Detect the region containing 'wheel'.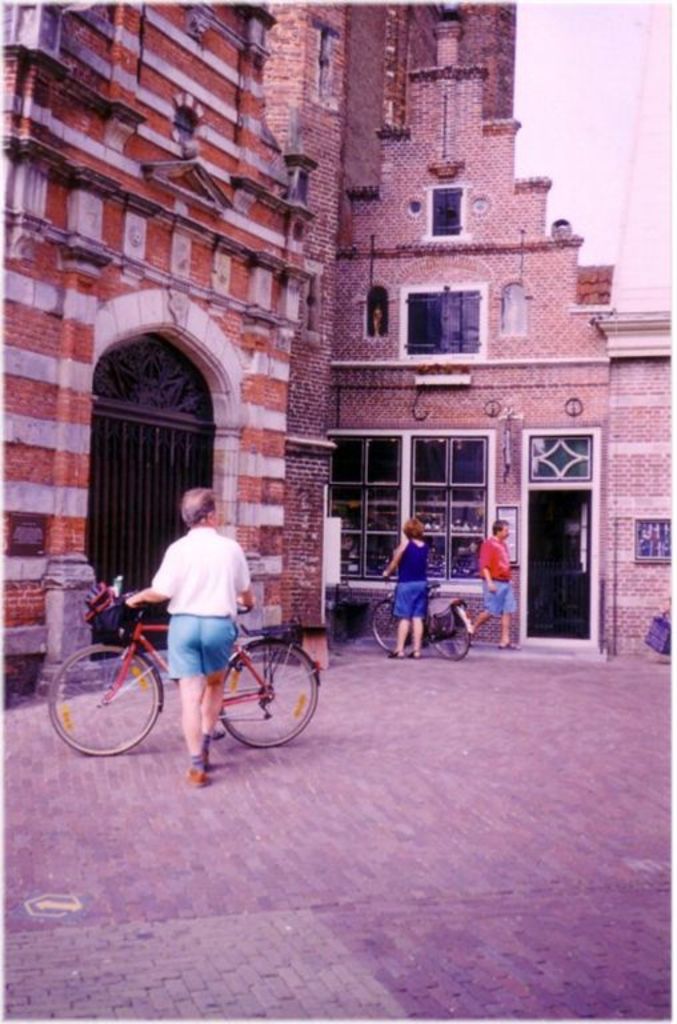
bbox(430, 605, 474, 667).
